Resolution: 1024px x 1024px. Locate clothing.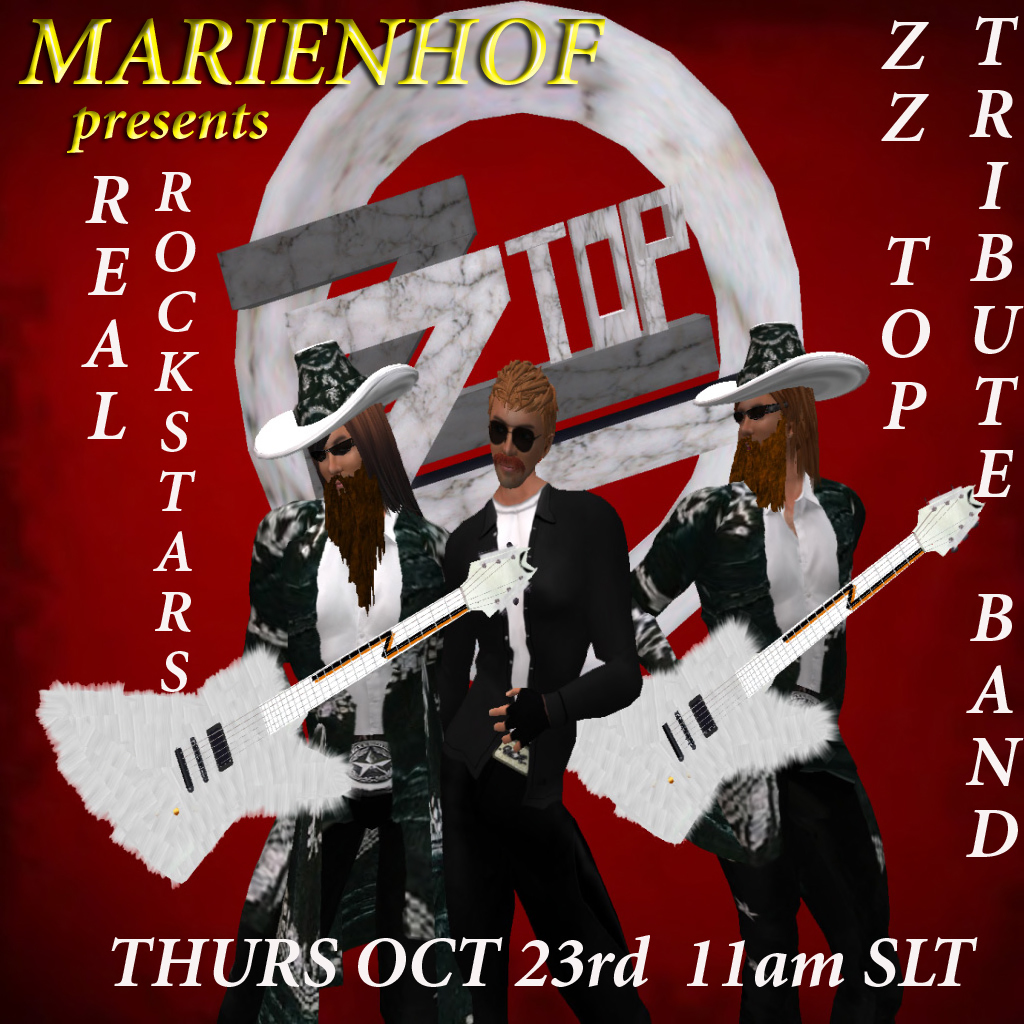
left=214, top=485, right=540, bottom=1009.
